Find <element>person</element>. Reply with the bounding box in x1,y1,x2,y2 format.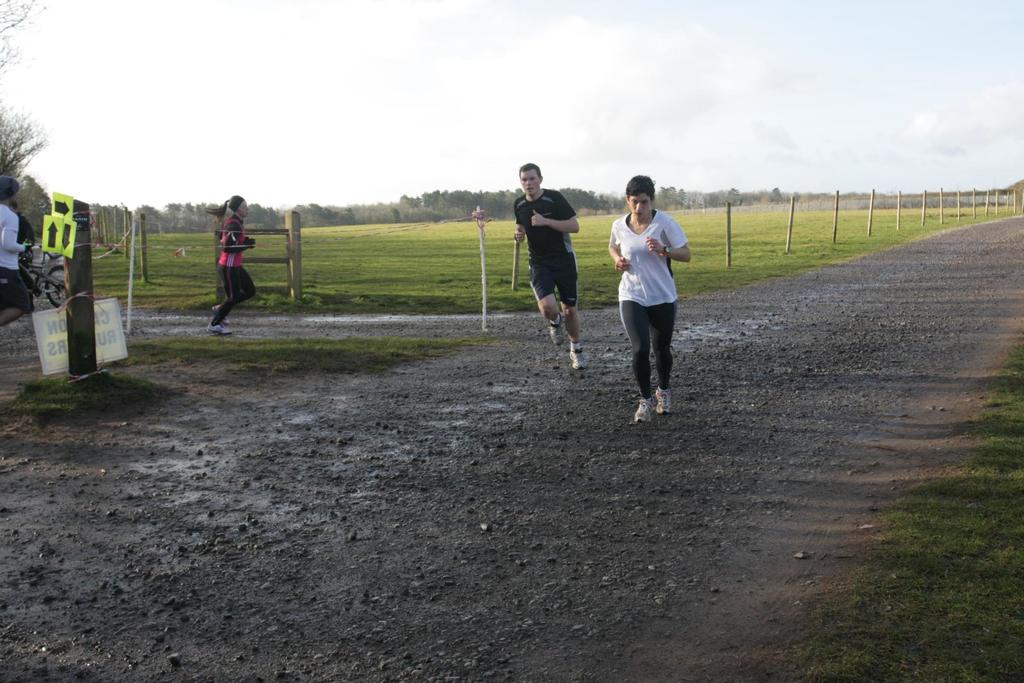
606,174,690,417.
